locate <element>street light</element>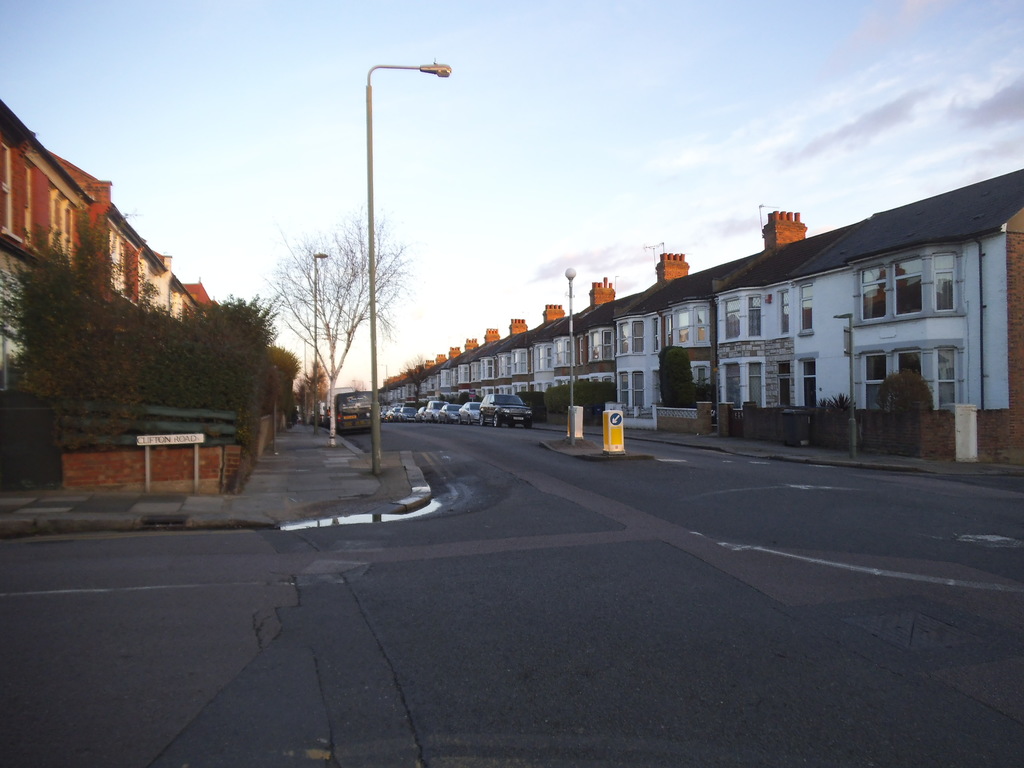
564 268 578 447
